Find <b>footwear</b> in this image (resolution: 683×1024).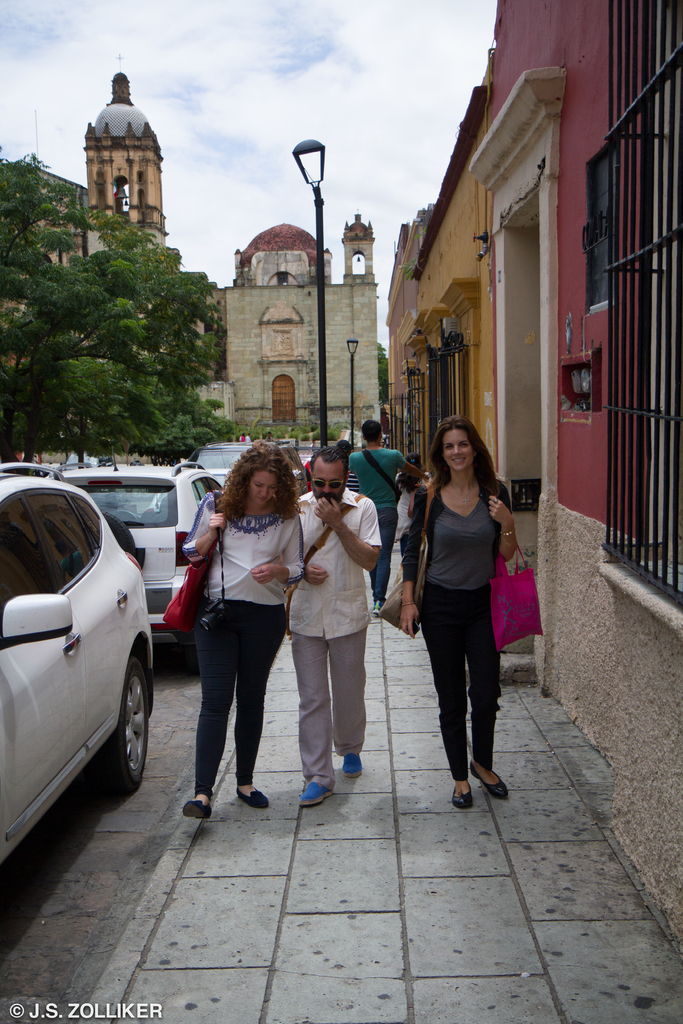
456, 781, 473, 810.
